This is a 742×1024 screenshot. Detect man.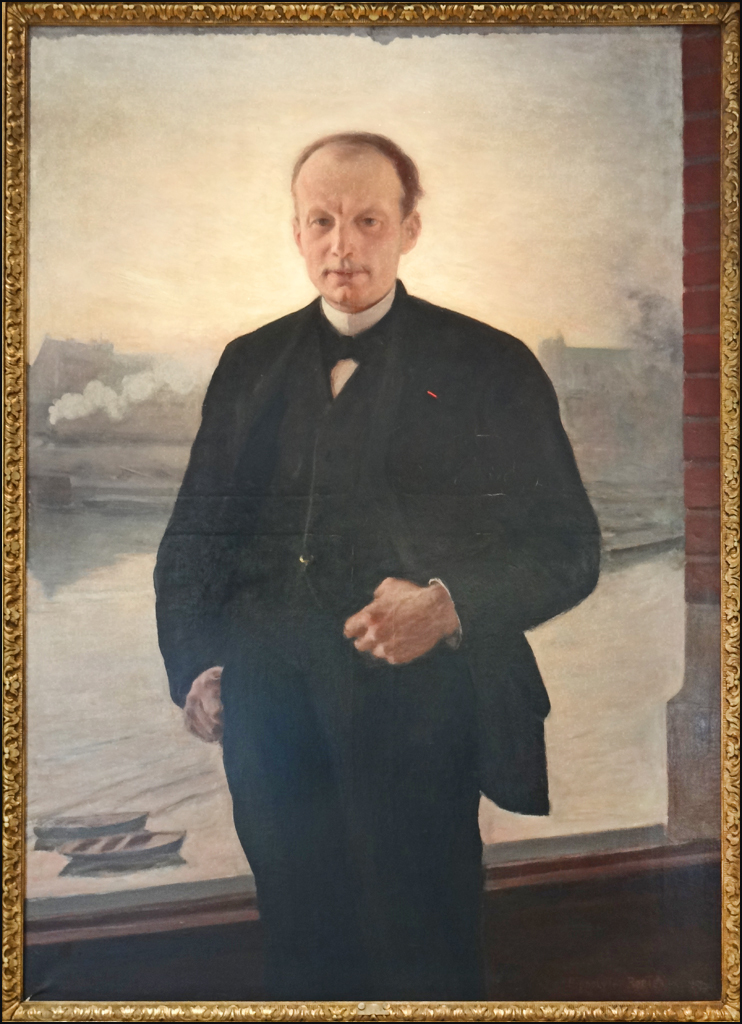
pyautogui.locateOnScreen(141, 132, 588, 946).
